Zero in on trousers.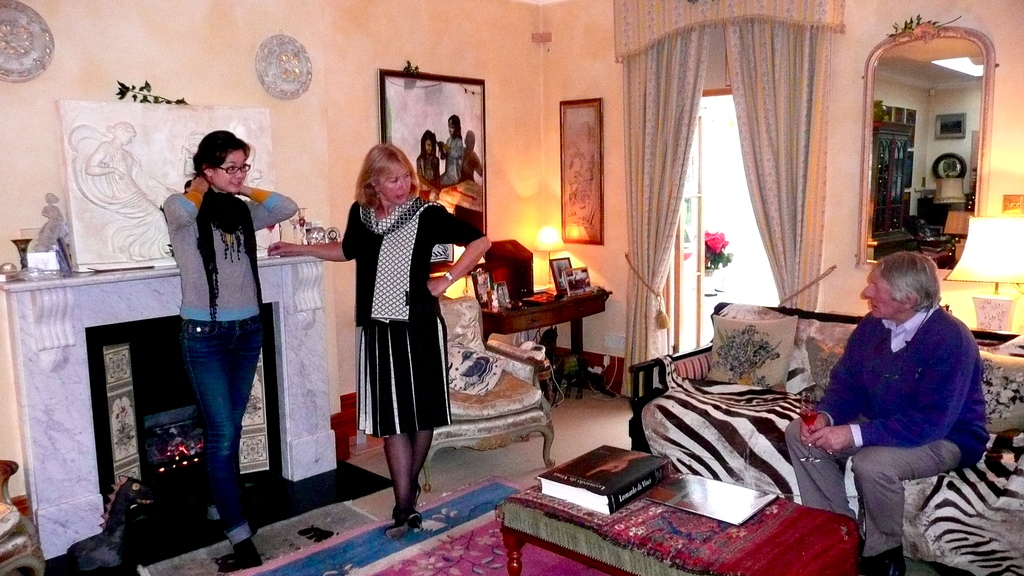
Zeroed in: (778, 406, 965, 557).
